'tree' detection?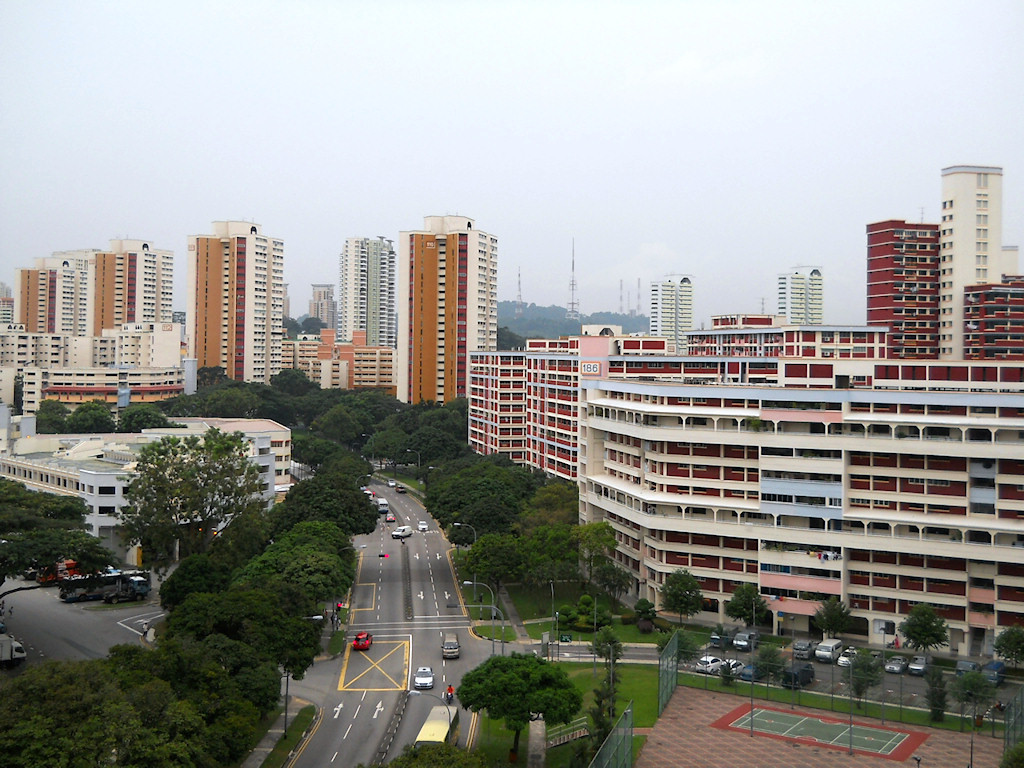
127, 679, 218, 767
